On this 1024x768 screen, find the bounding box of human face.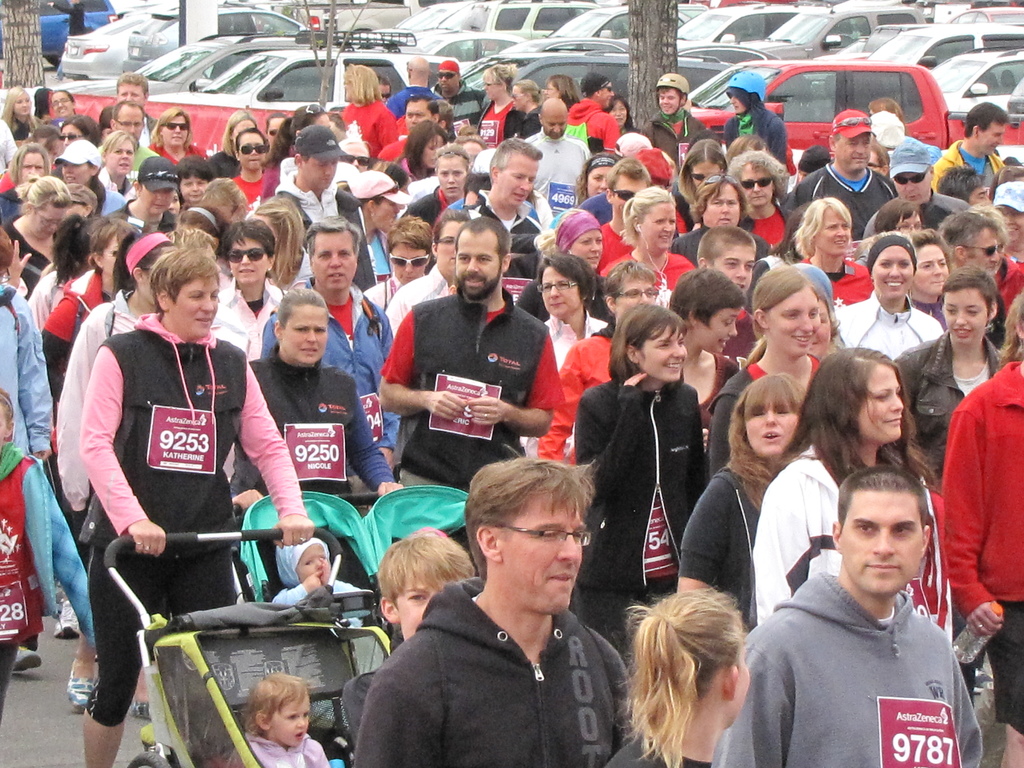
Bounding box: rect(833, 136, 873, 170).
